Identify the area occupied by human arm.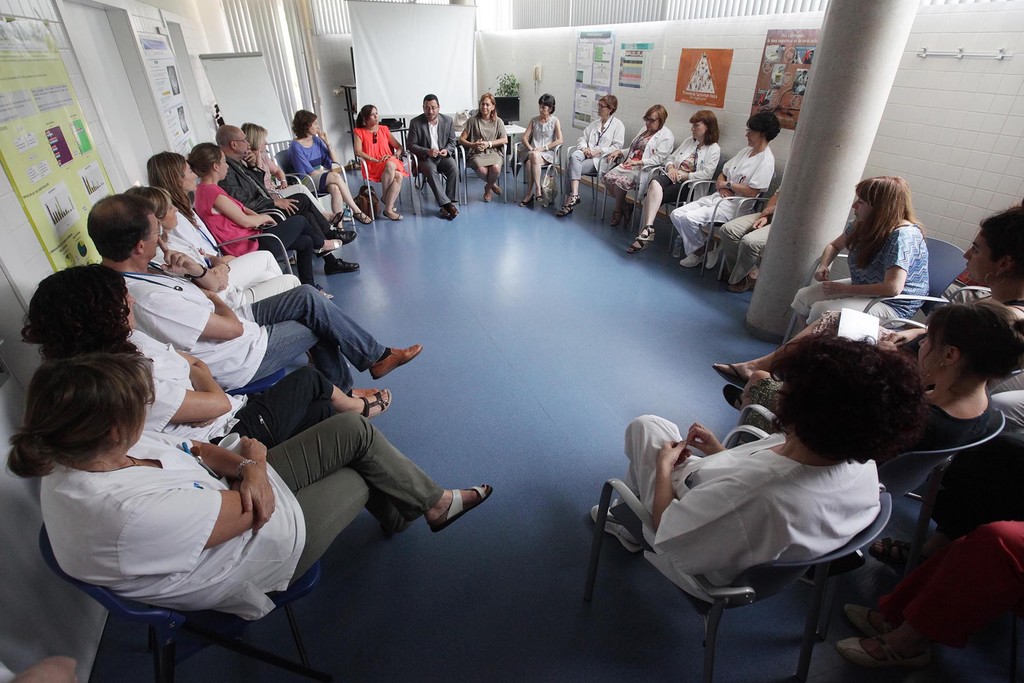
Area: left=884, top=324, right=931, bottom=349.
